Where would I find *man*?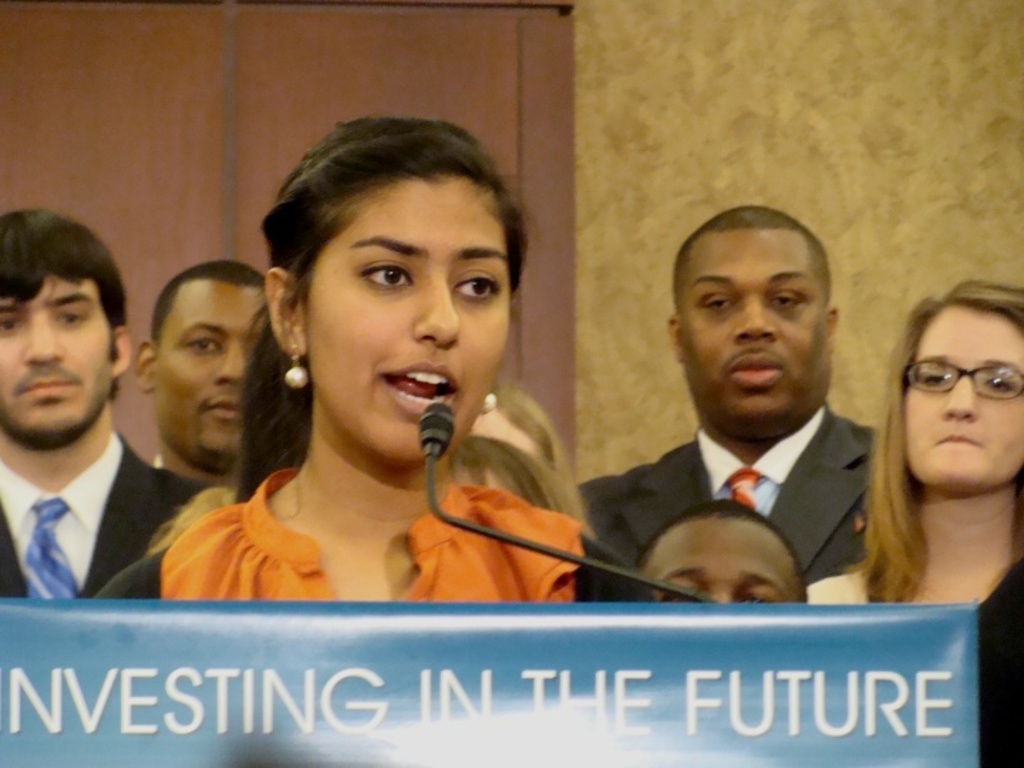
At locate(135, 253, 272, 492).
